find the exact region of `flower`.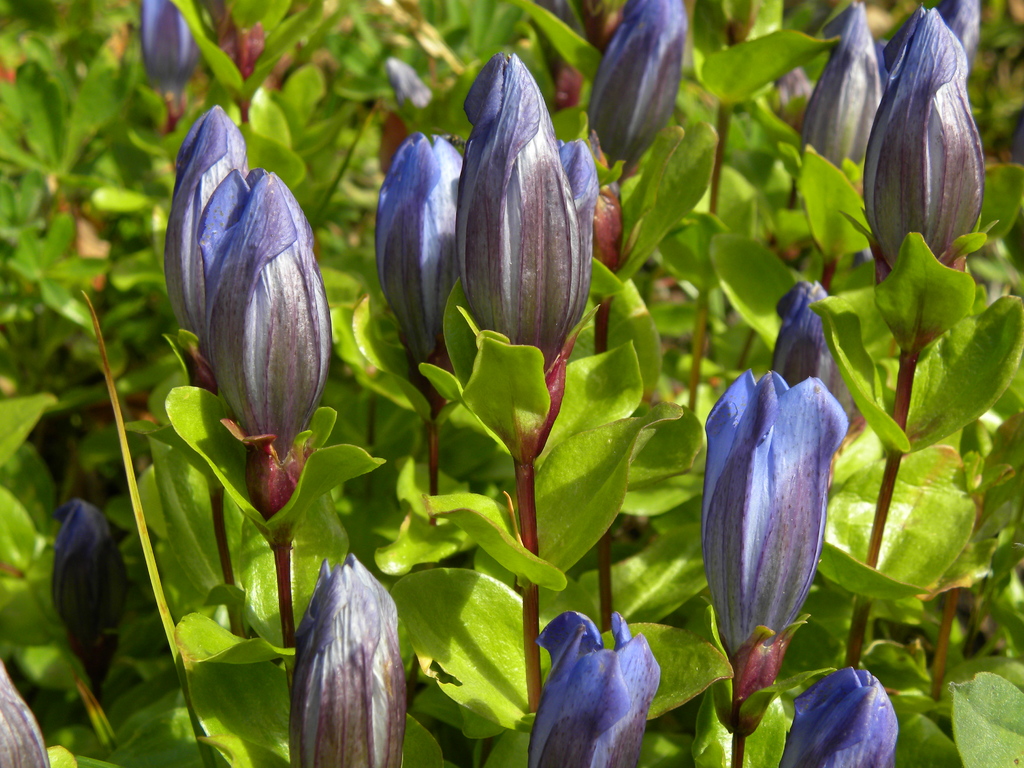
Exact region: <region>159, 99, 251, 422</region>.
